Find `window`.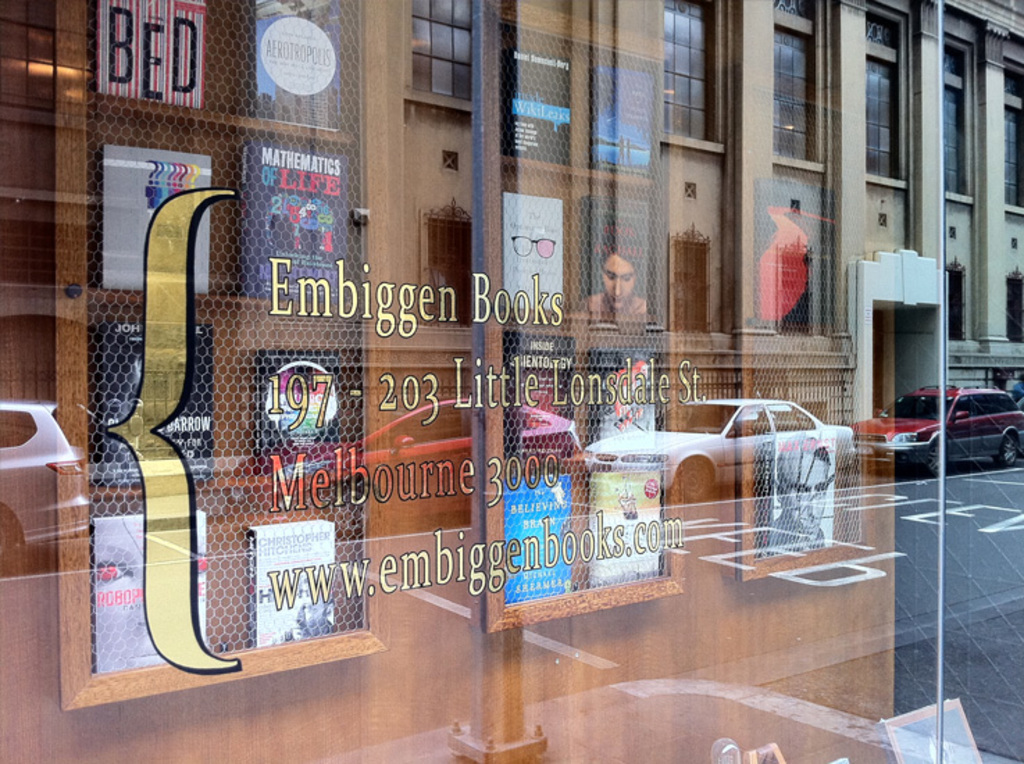
bbox=[864, 56, 893, 179].
